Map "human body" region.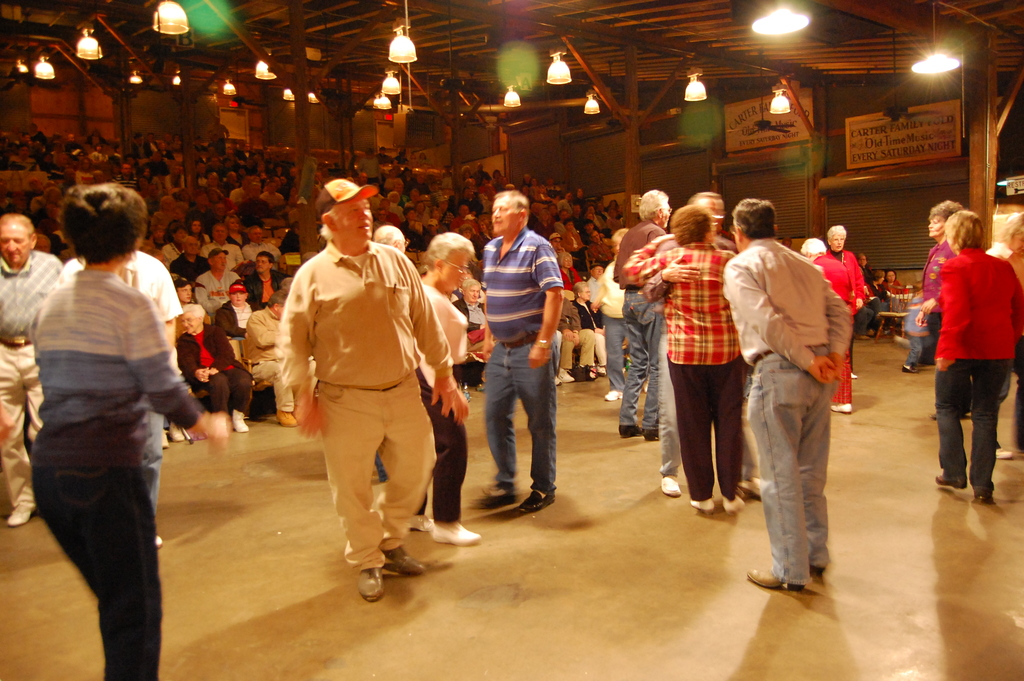
Mapped to crop(656, 192, 765, 493).
